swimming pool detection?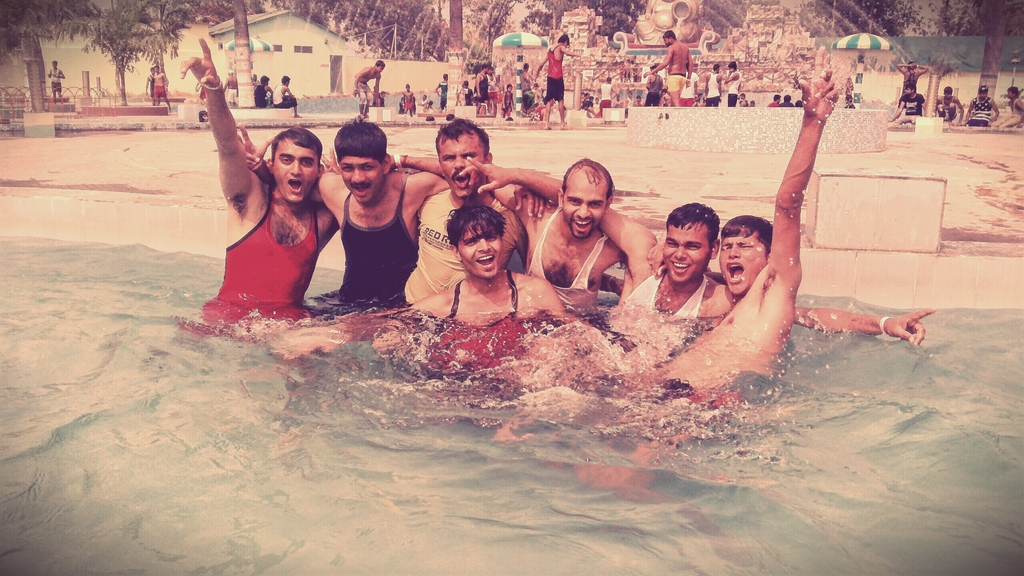
BBox(0, 119, 634, 140)
